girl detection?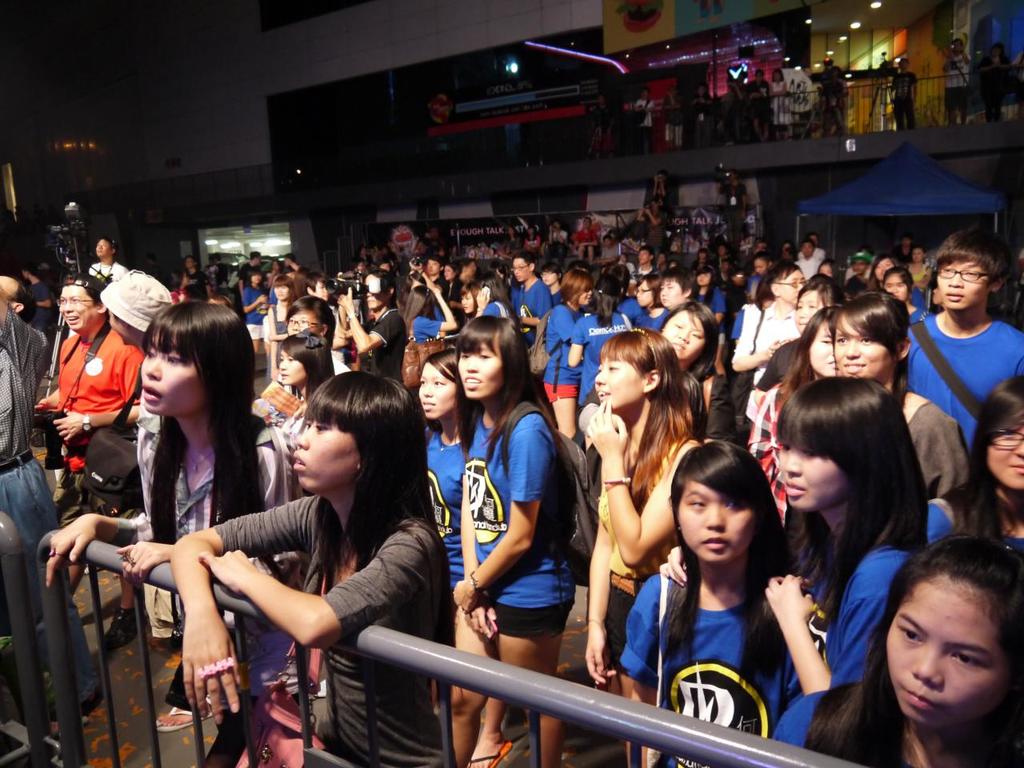
detection(535, 262, 563, 302)
